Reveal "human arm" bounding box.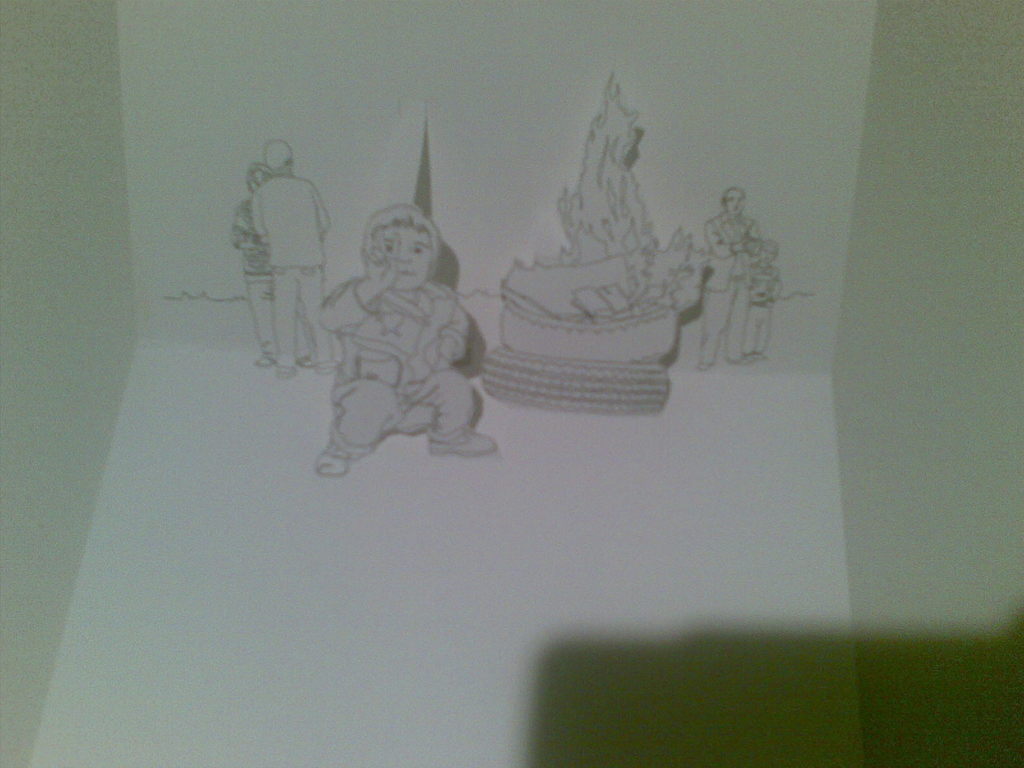
Revealed: <bbox>314, 248, 397, 335</bbox>.
